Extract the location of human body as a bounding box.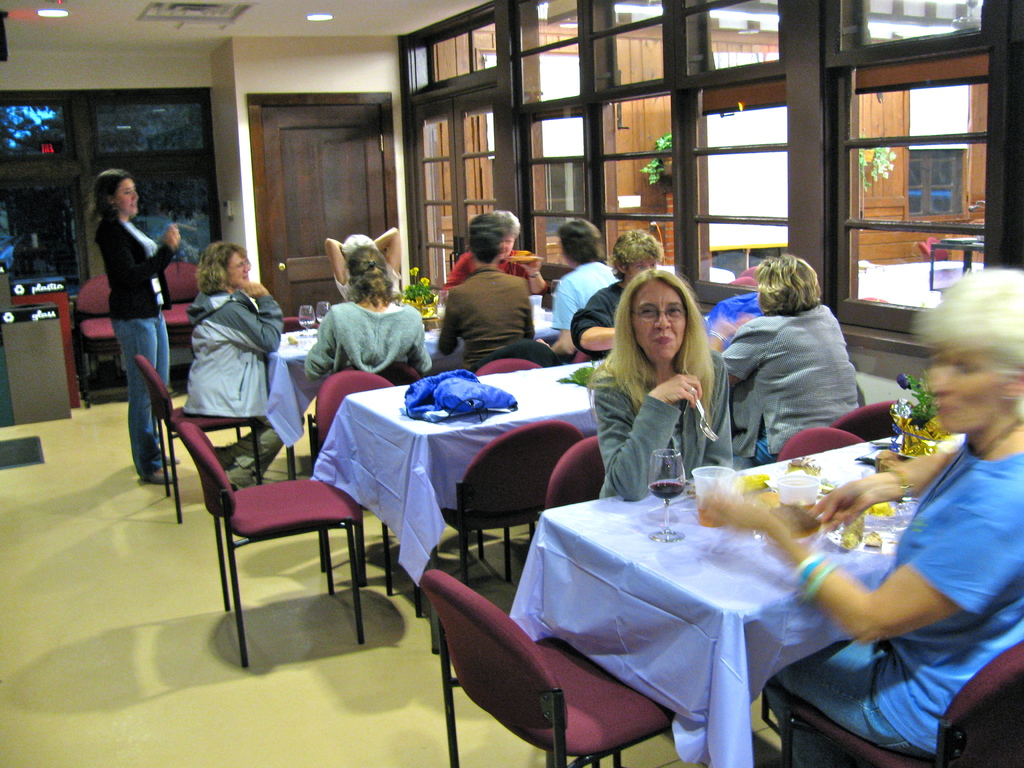
[x1=436, y1=212, x2=535, y2=369].
